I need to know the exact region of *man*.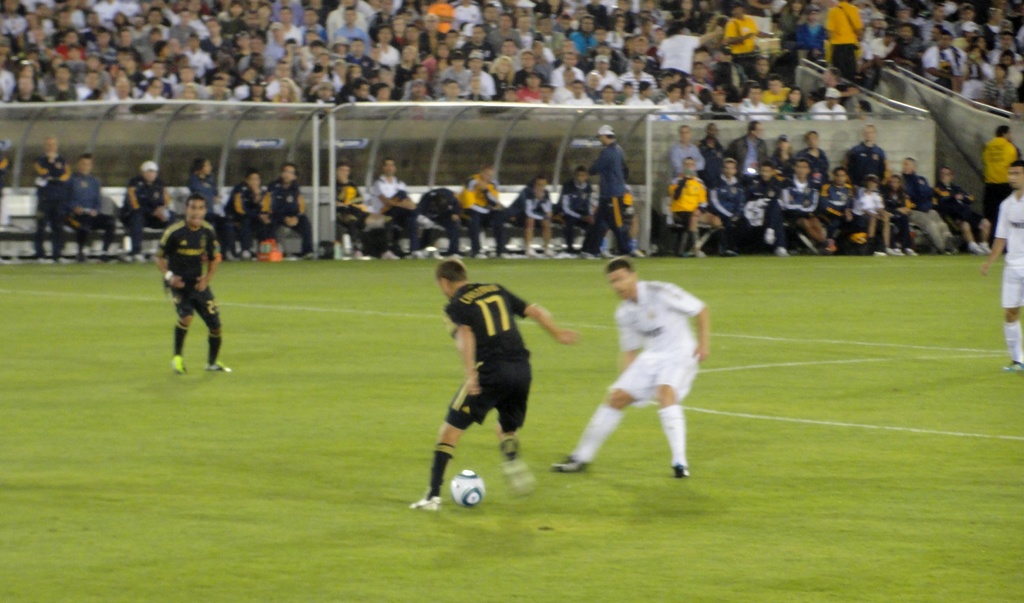
Region: BBox(722, 119, 771, 184).
